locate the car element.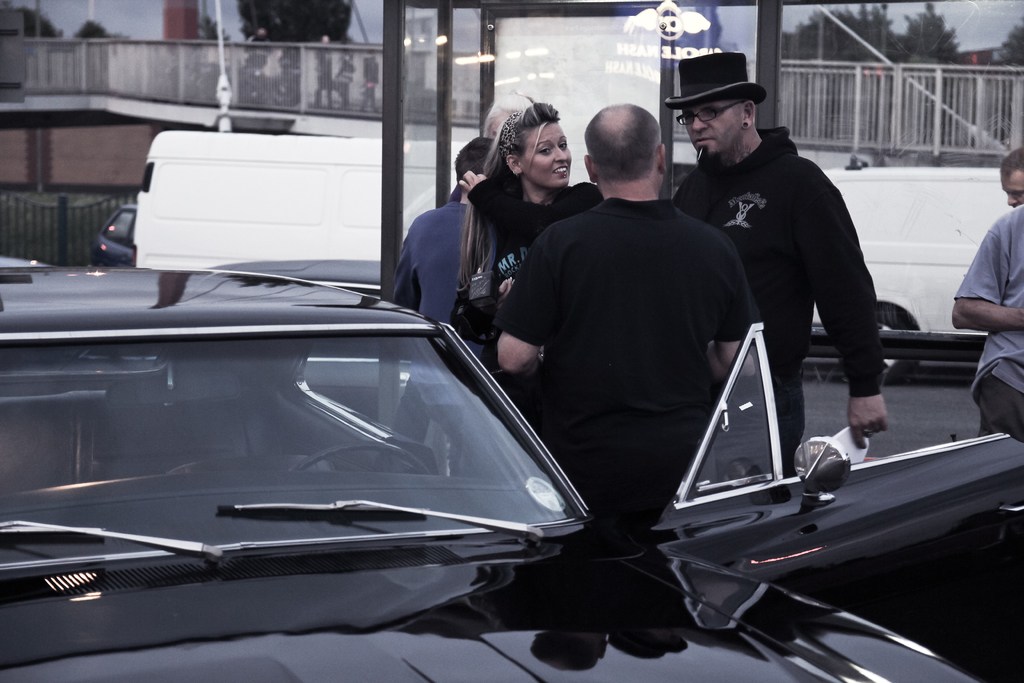
Element bbox: 967:348:1023:450.
